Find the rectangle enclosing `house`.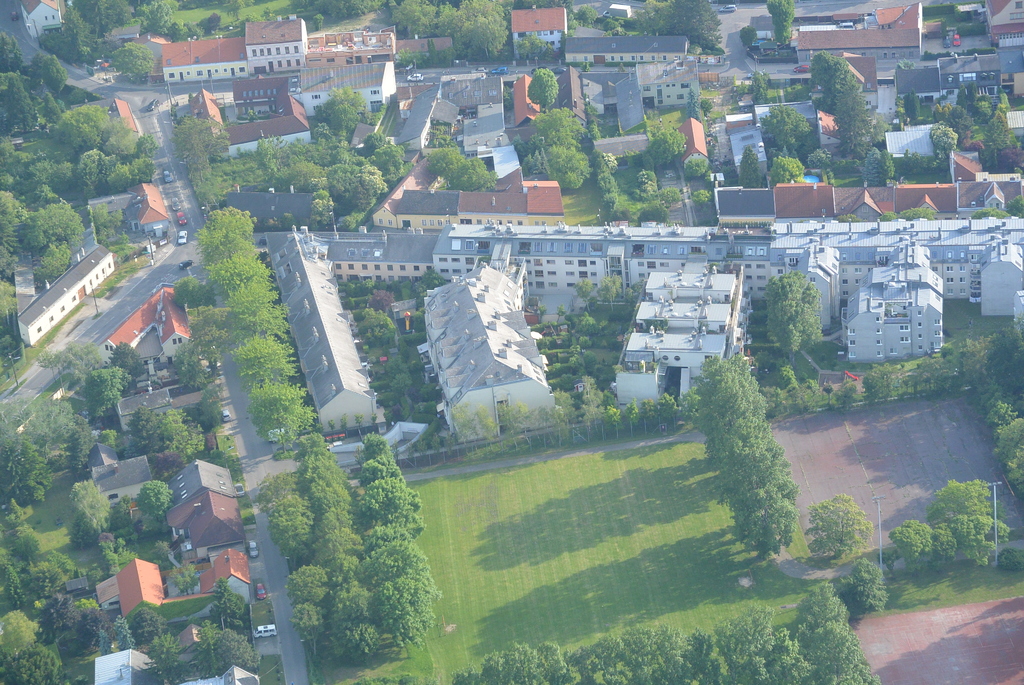
crop(166, 22, 391, 74).
